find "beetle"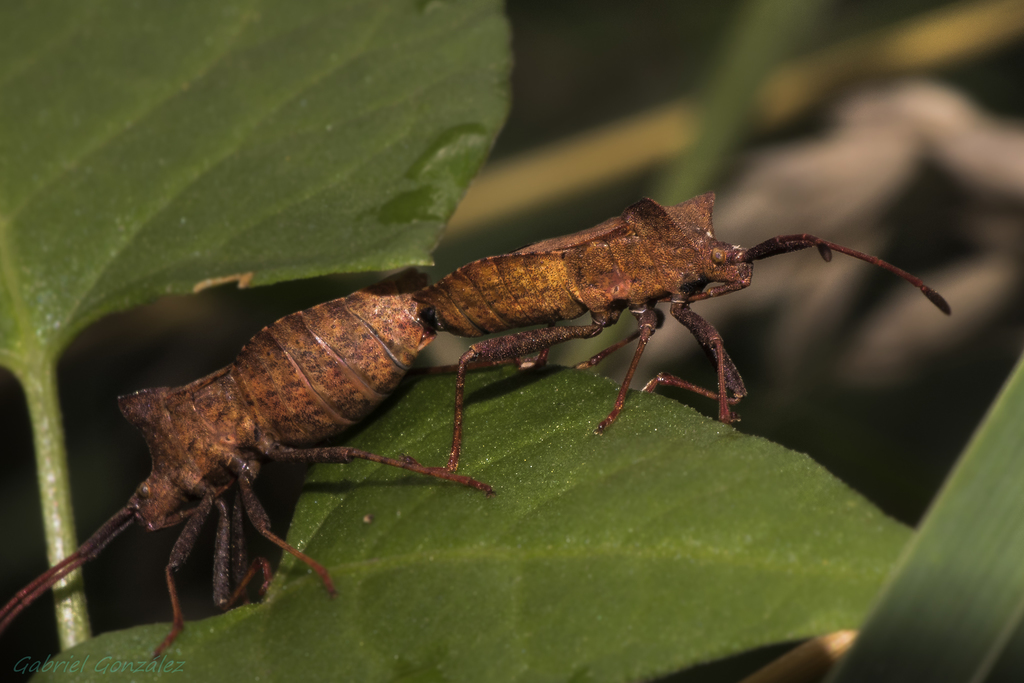
(75, 202, 927, 621)
